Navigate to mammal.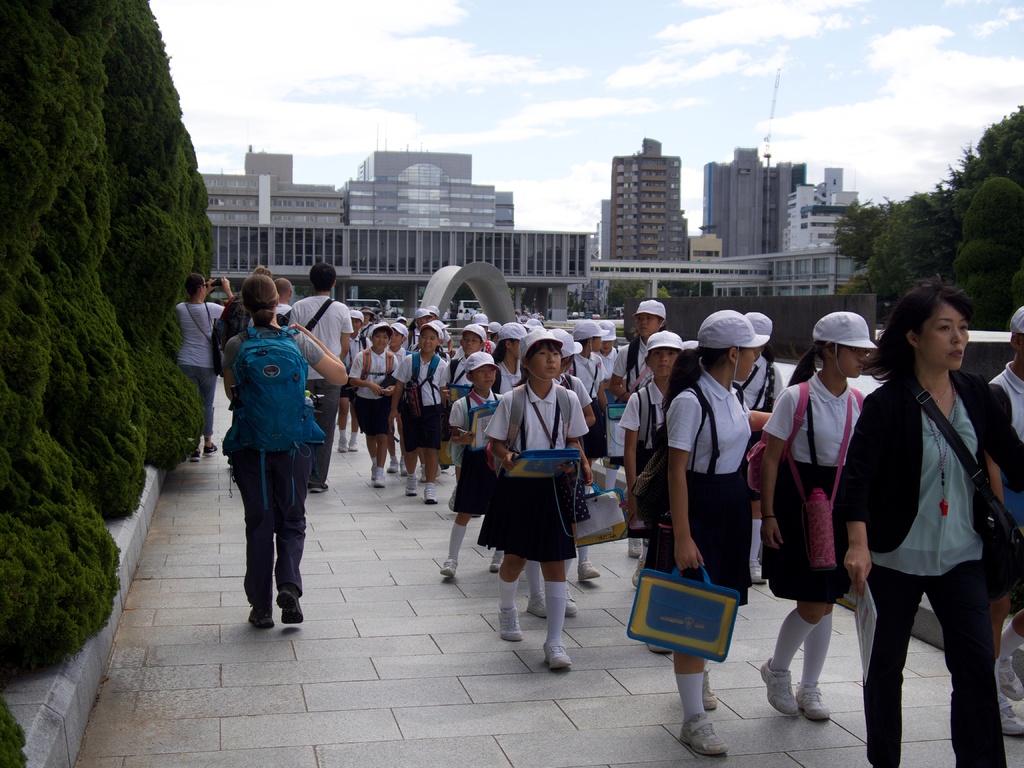
Navigation target: [276, 276, 292, 323].
